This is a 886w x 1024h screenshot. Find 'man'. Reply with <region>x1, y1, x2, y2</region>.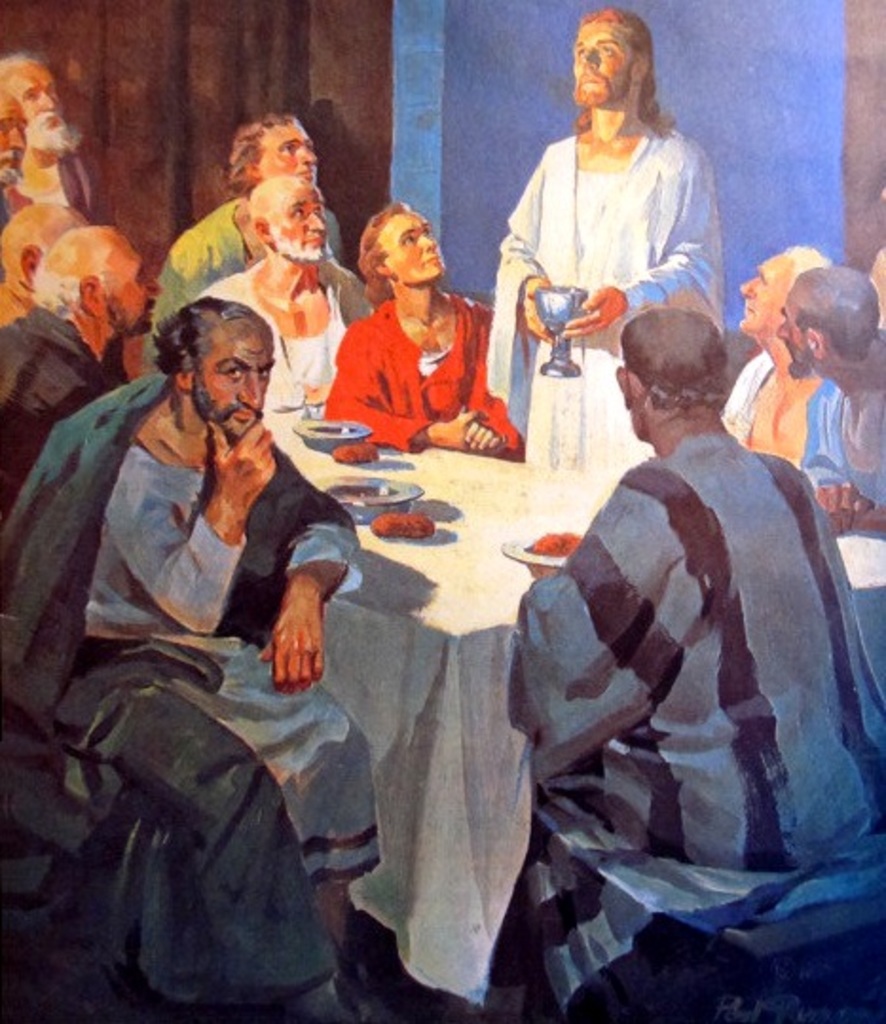
<region>480, 11, 729, 470</region>.
